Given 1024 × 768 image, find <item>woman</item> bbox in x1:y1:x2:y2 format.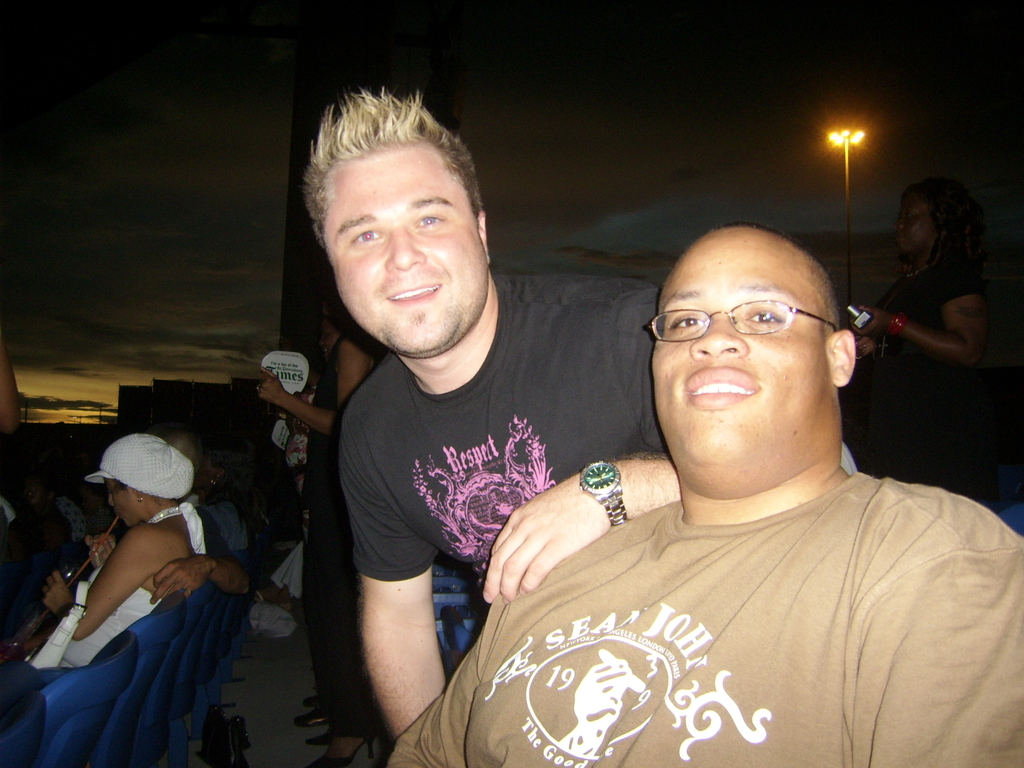
193:428:257:552.
